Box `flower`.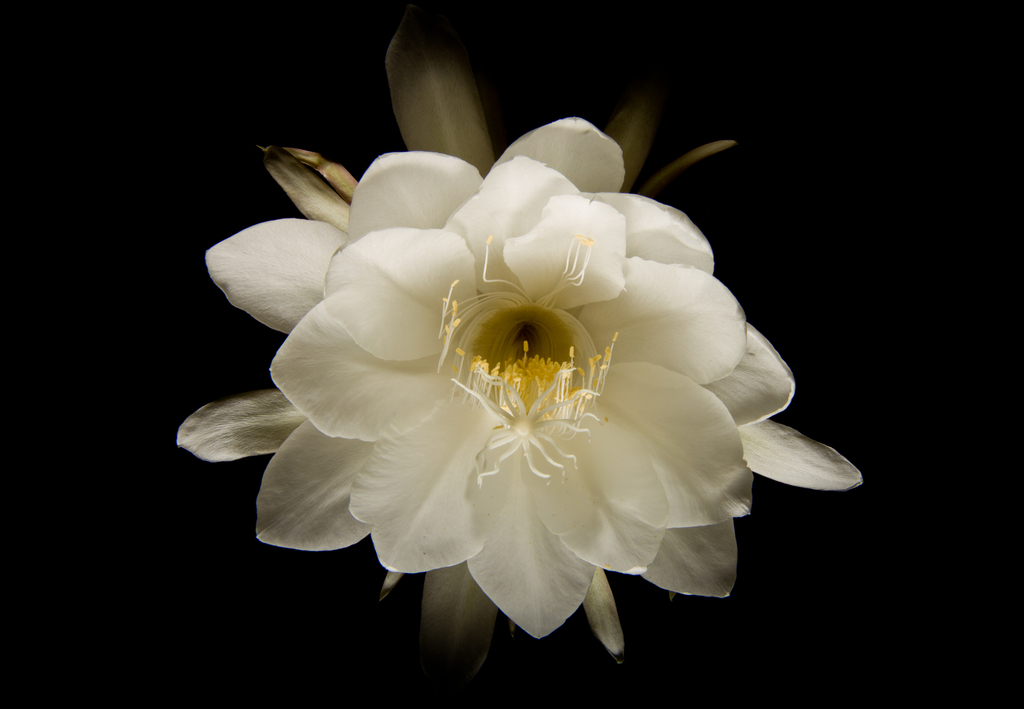
bbox(179, 85, 841, 669).
